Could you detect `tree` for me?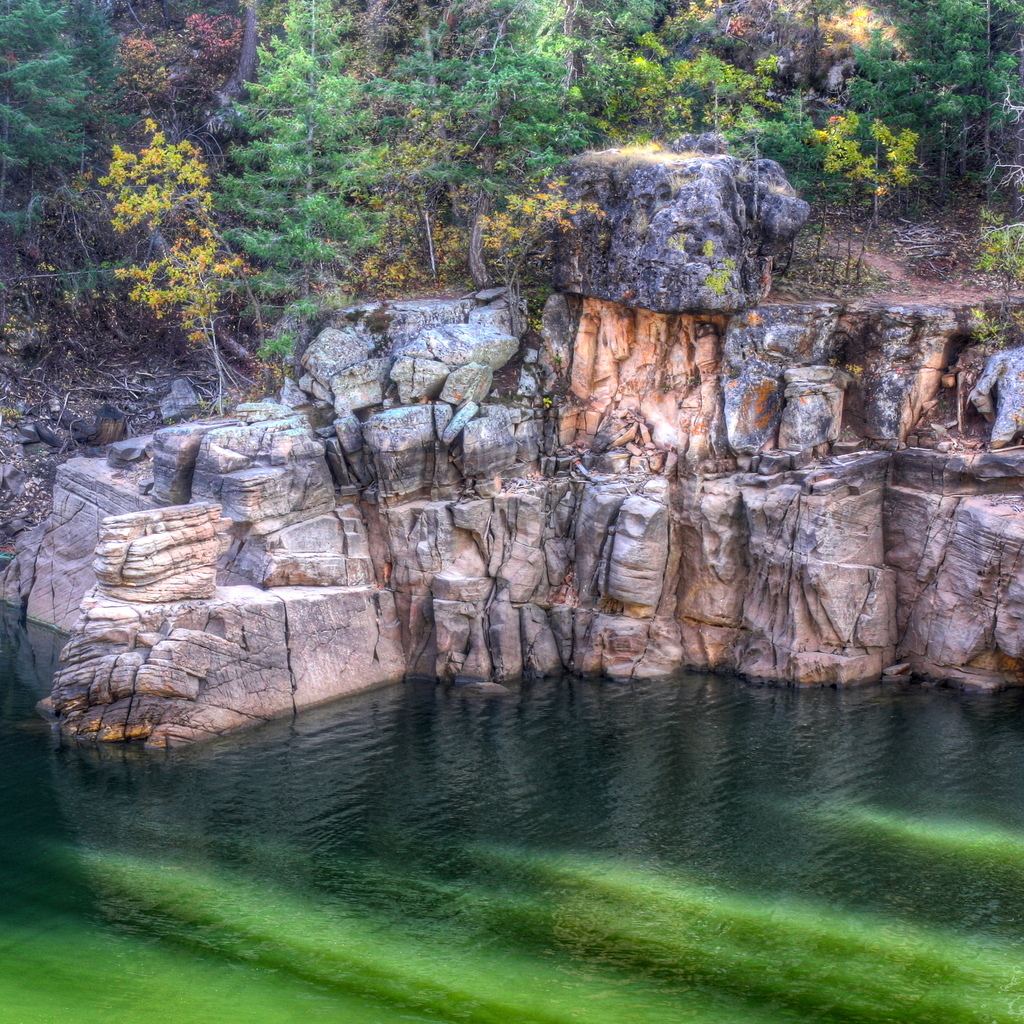
Detection result: (0,0,1023,378).
